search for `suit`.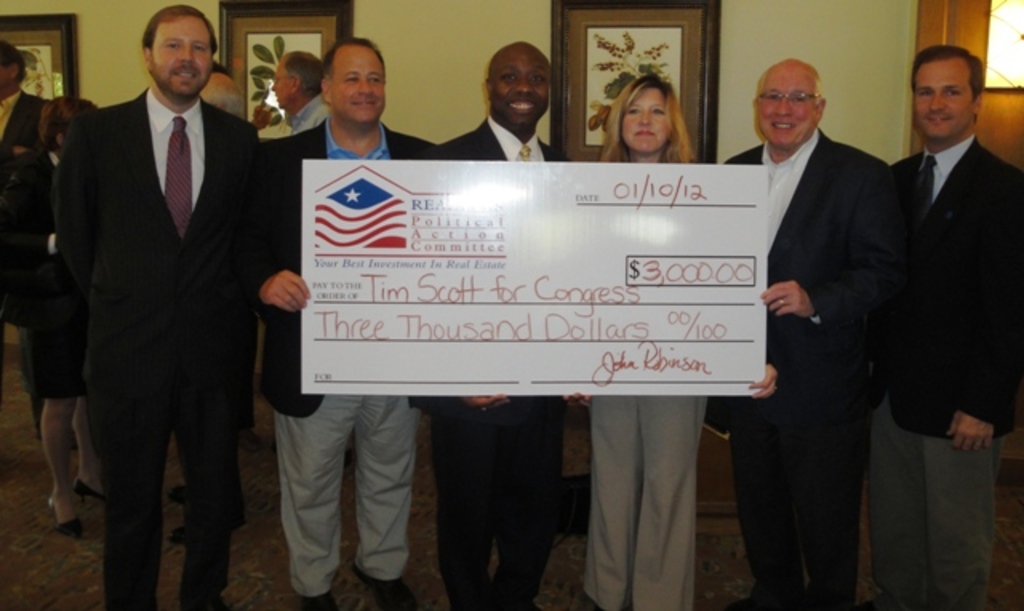
Found at {"x1": 261, "y1": 117, "x2": 430, "y2": 597}.
